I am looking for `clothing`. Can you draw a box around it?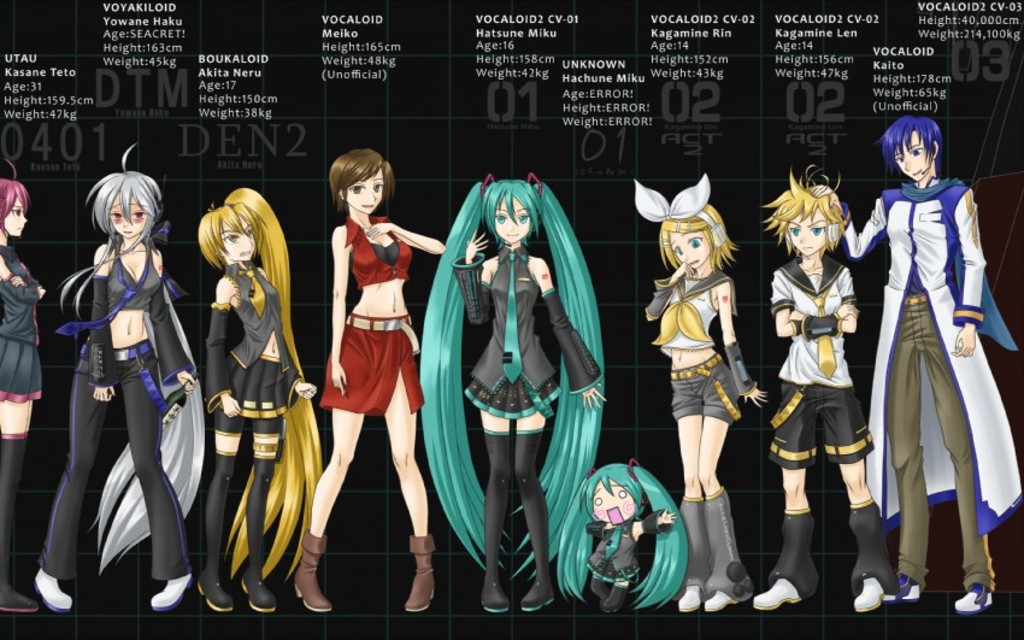
Sure, the bounding box is {"left": 0, "top": 239, "right": 45, "bottom": 405}.
